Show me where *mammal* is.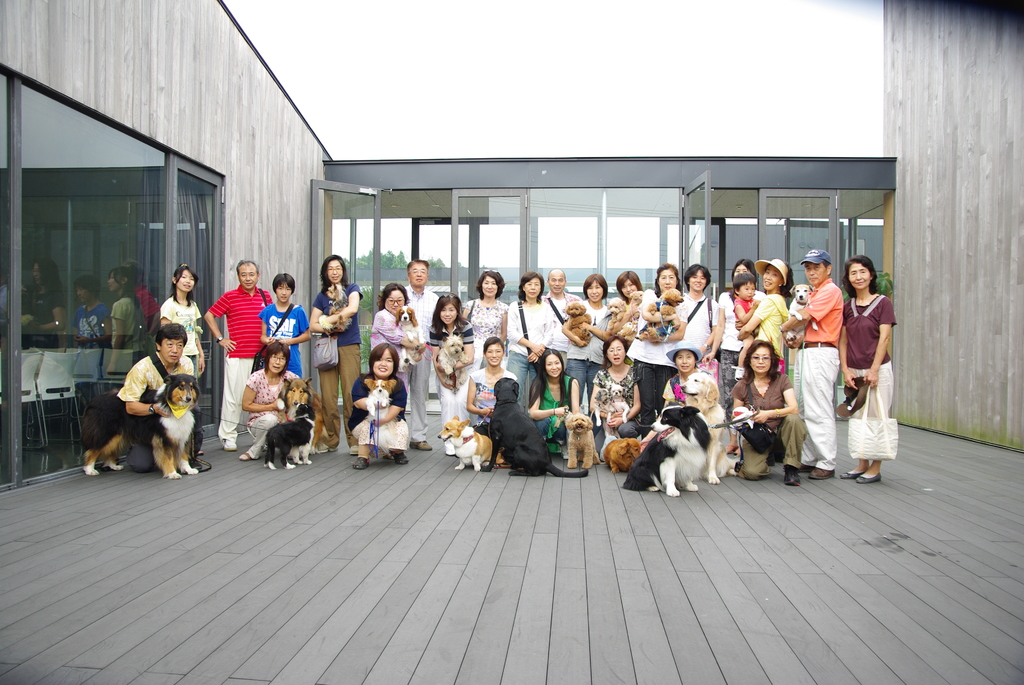
*mammal* is at [left=440, top=413, right=479, bottom=469].
